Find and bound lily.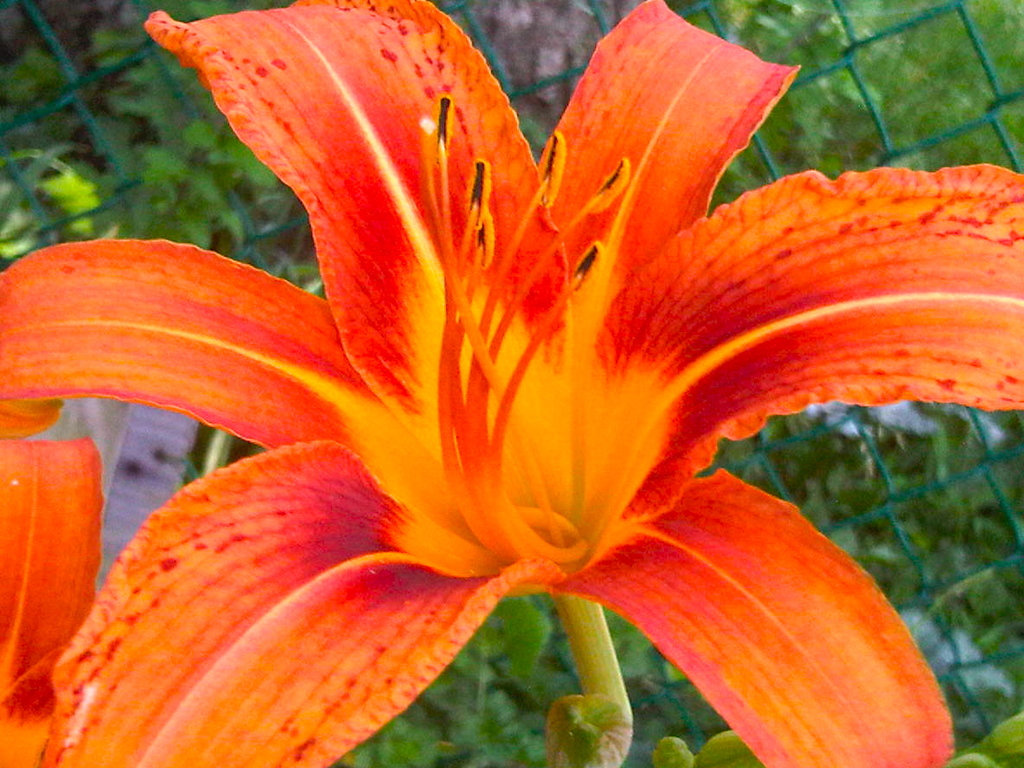
Bound: 1:0:1023:767.
